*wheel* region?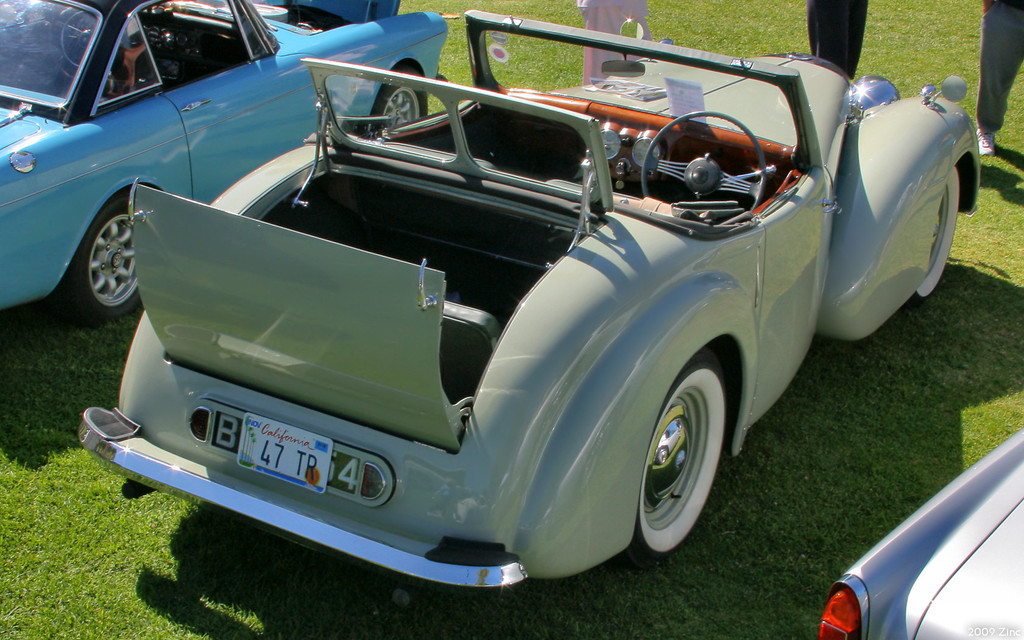
625/361/731/560
